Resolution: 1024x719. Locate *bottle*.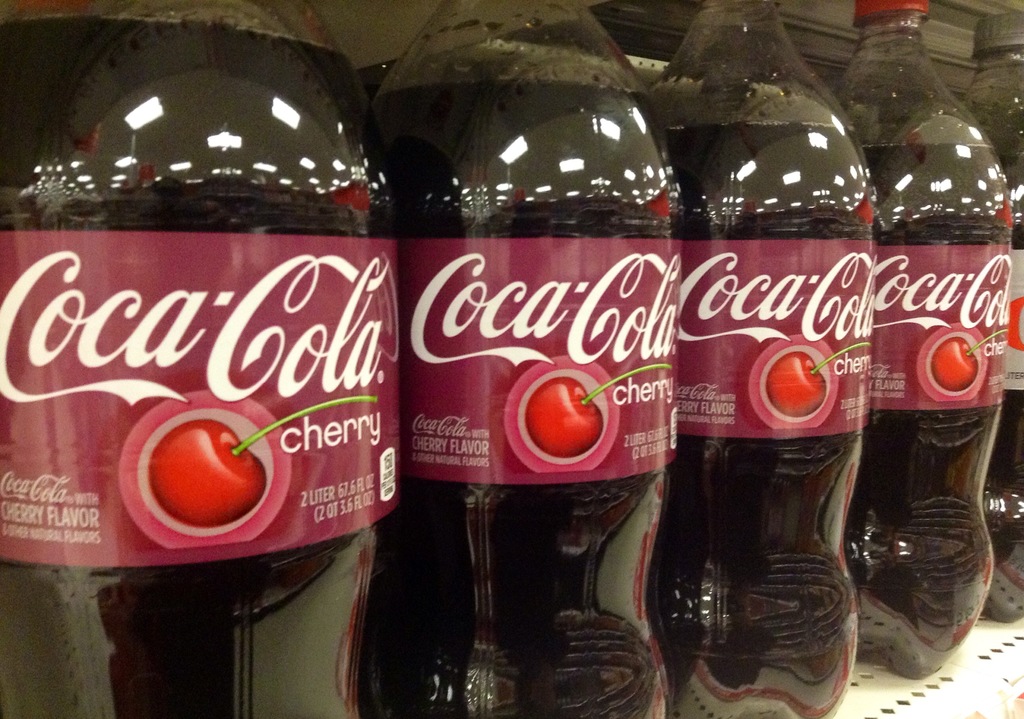
region(956, 15, 1023, 630).
